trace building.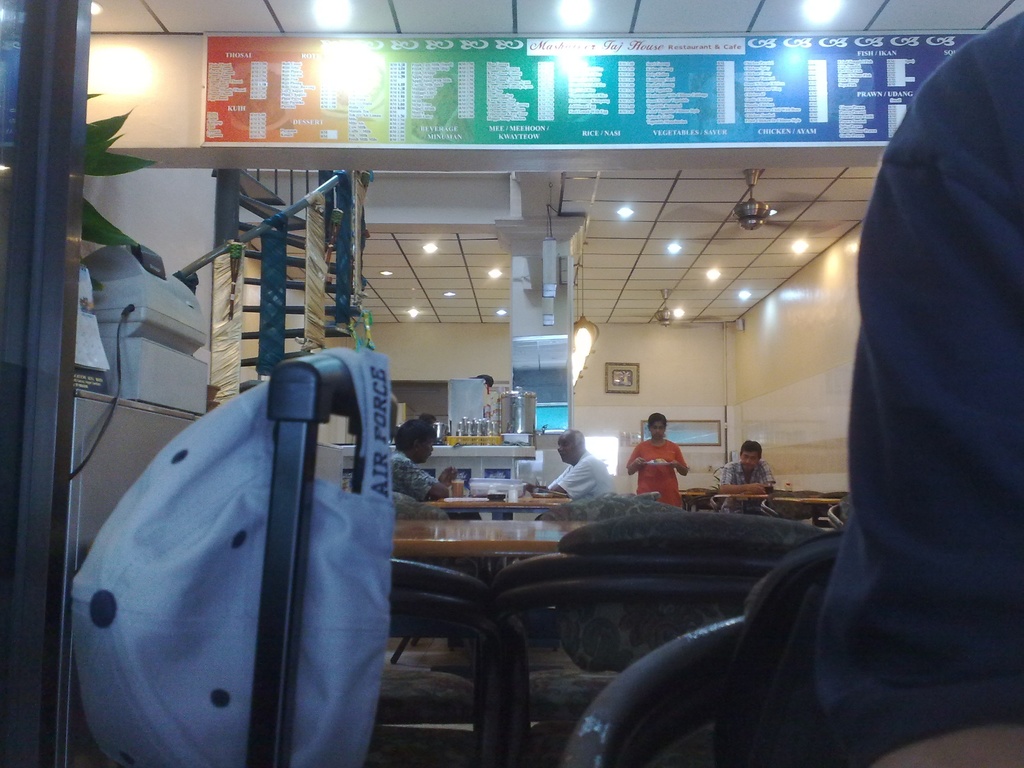
Traced to box=[0, 0, 1023, 767].
